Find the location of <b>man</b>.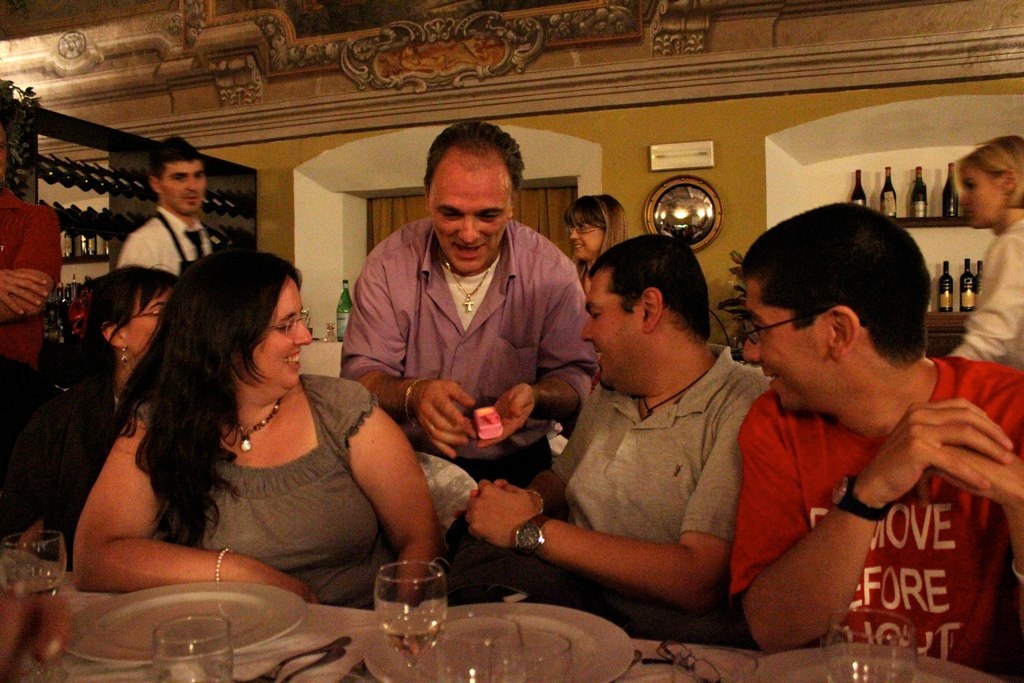
Location: 465 228 772 647.
